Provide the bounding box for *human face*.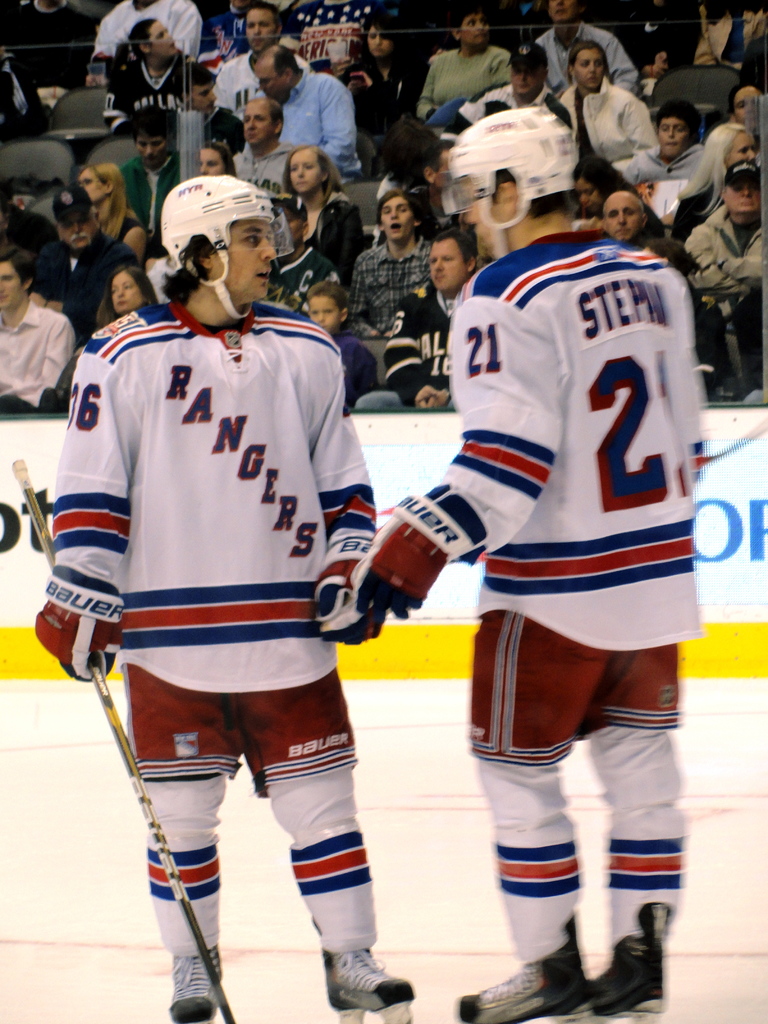
locate(289, 154, 320, 193).
